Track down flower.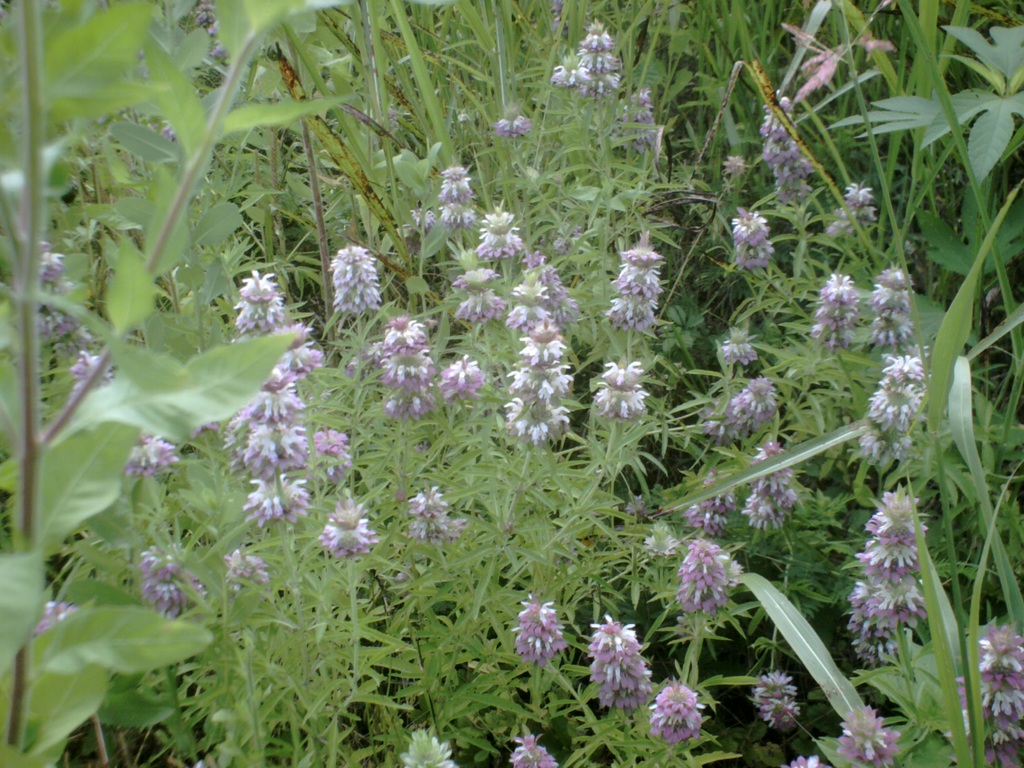
Tracked to [511, 595, 566, 663].
